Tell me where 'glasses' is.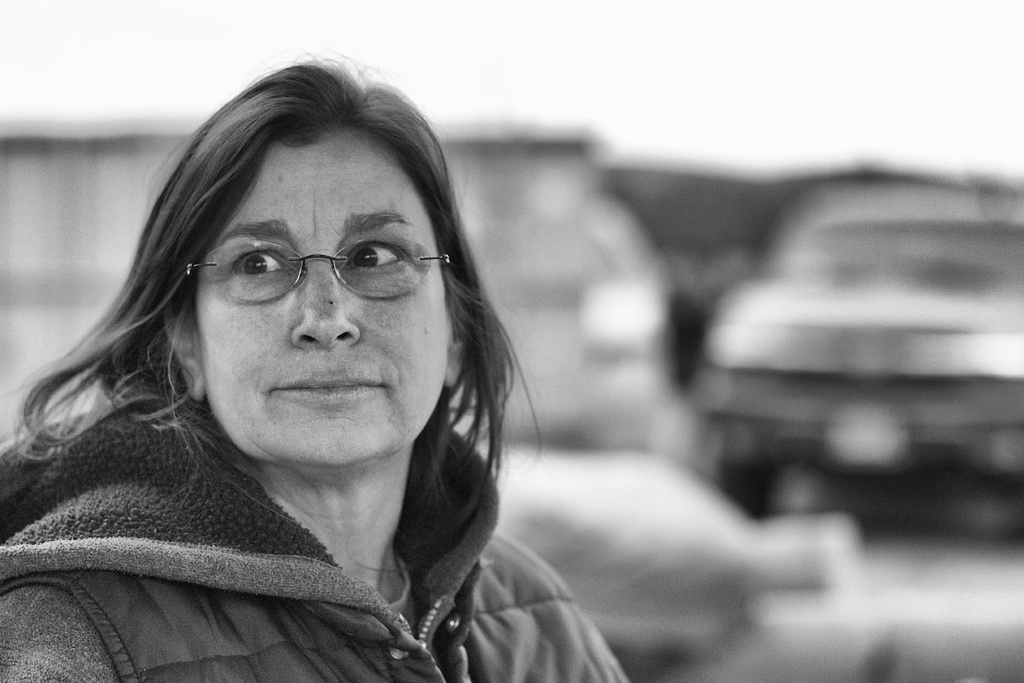
'glasses' is at left=174, top=210, right=436, bottom=319.
